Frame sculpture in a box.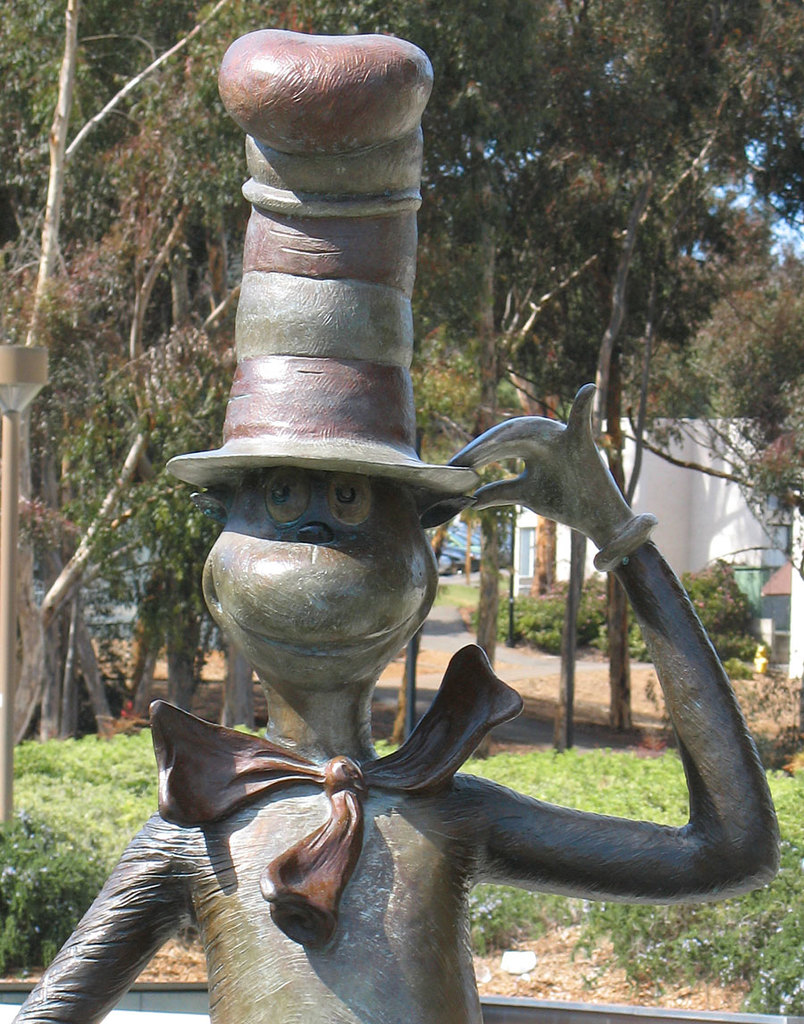
bbox=[88, 82, 736, 1023].
